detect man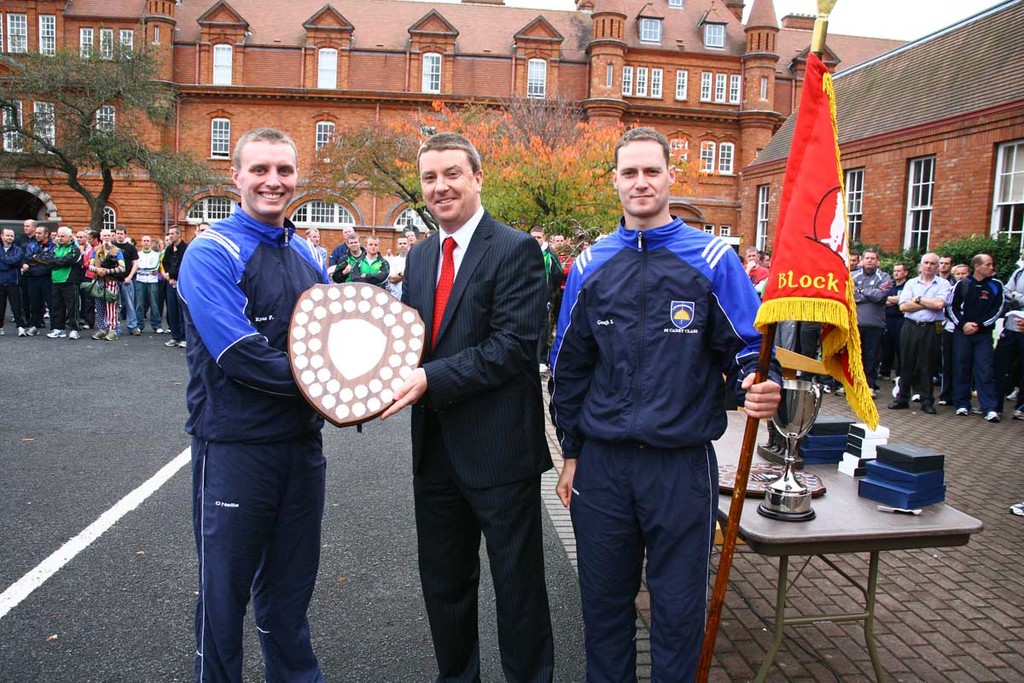
locate(135, 236, 165, 335)
